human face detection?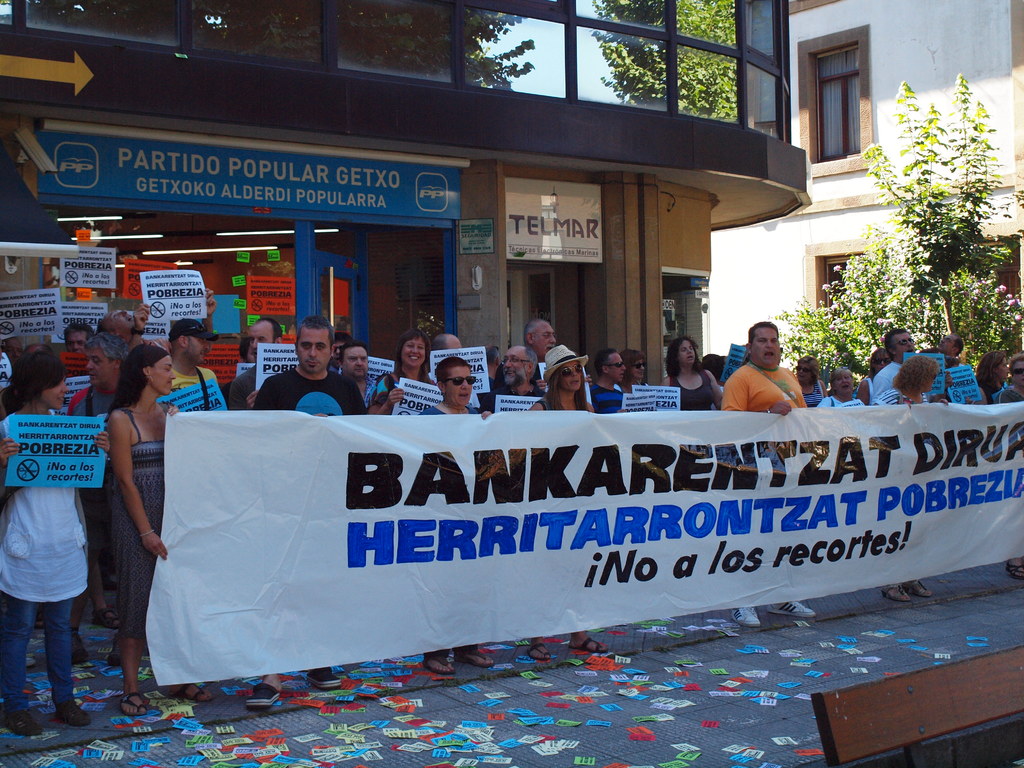
(81,342,112,388)
